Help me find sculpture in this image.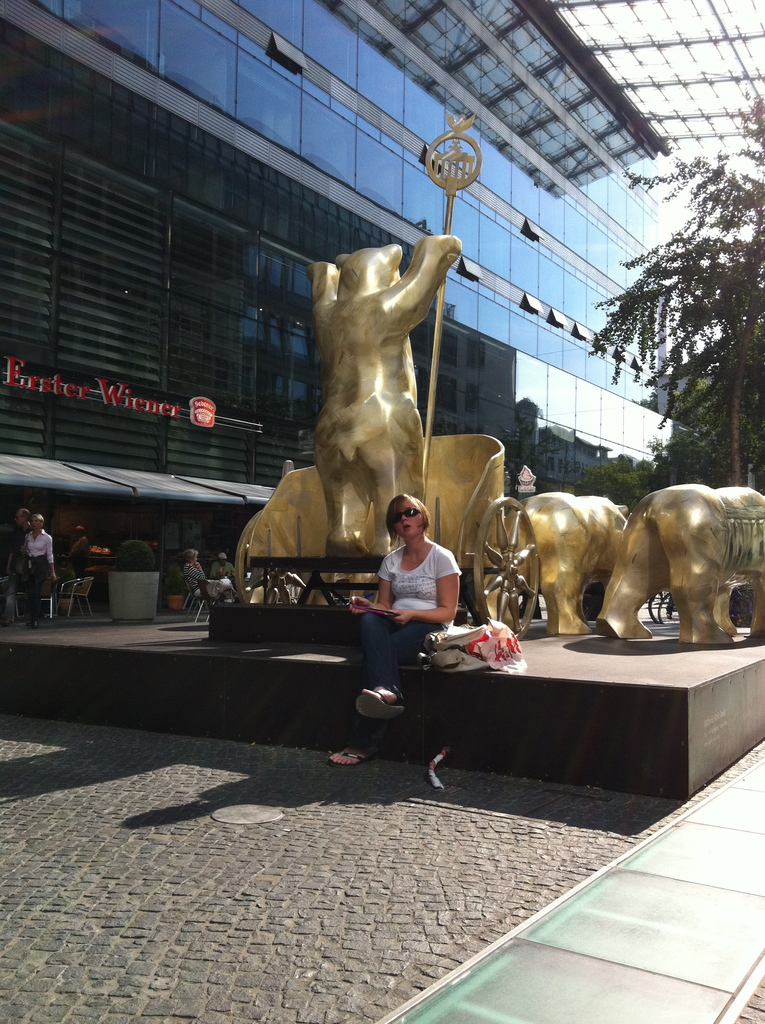
Found it: x1=230, y1=109, x2=632, y2=639.
